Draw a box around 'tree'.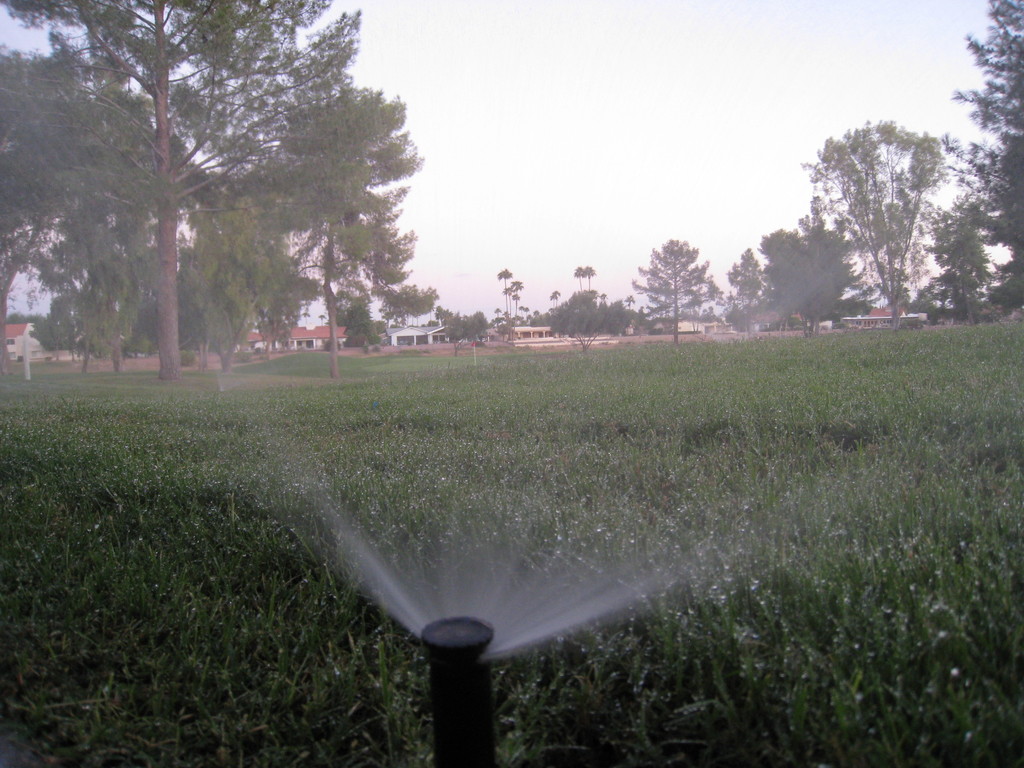
pyautogui.locateOnScreen(713, 199, 878, 328).
